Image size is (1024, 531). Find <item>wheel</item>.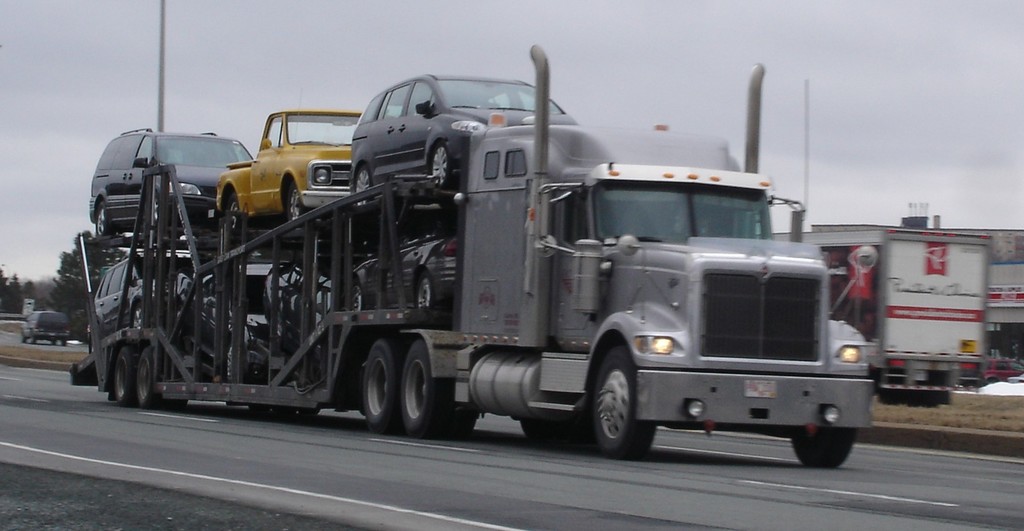
788:427:857:471.
